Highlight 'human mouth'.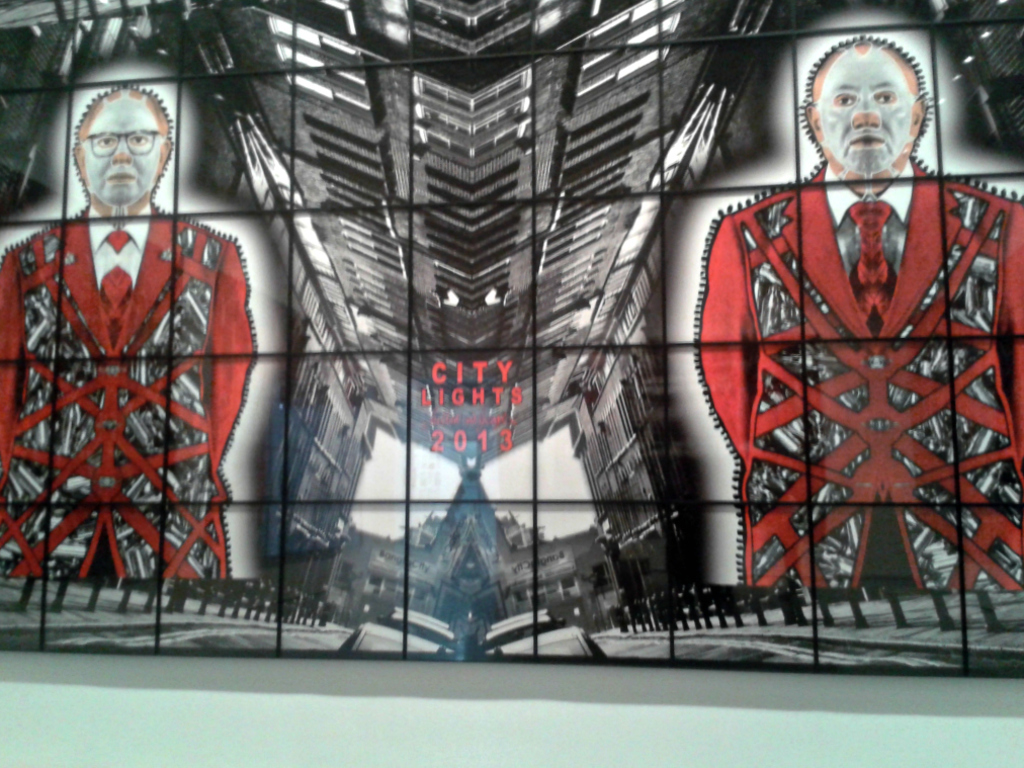
Highlighted region: locate(107, 168, 141, 188).
